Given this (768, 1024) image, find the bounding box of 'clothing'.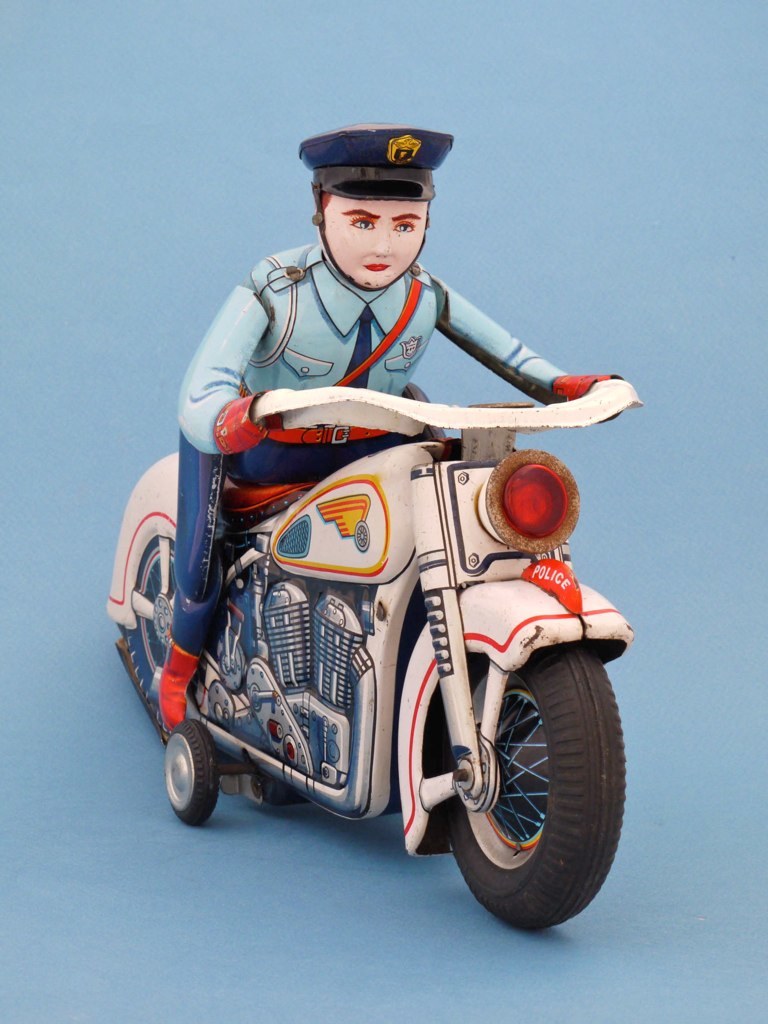
bbox=(168, 238, 621, 731).
